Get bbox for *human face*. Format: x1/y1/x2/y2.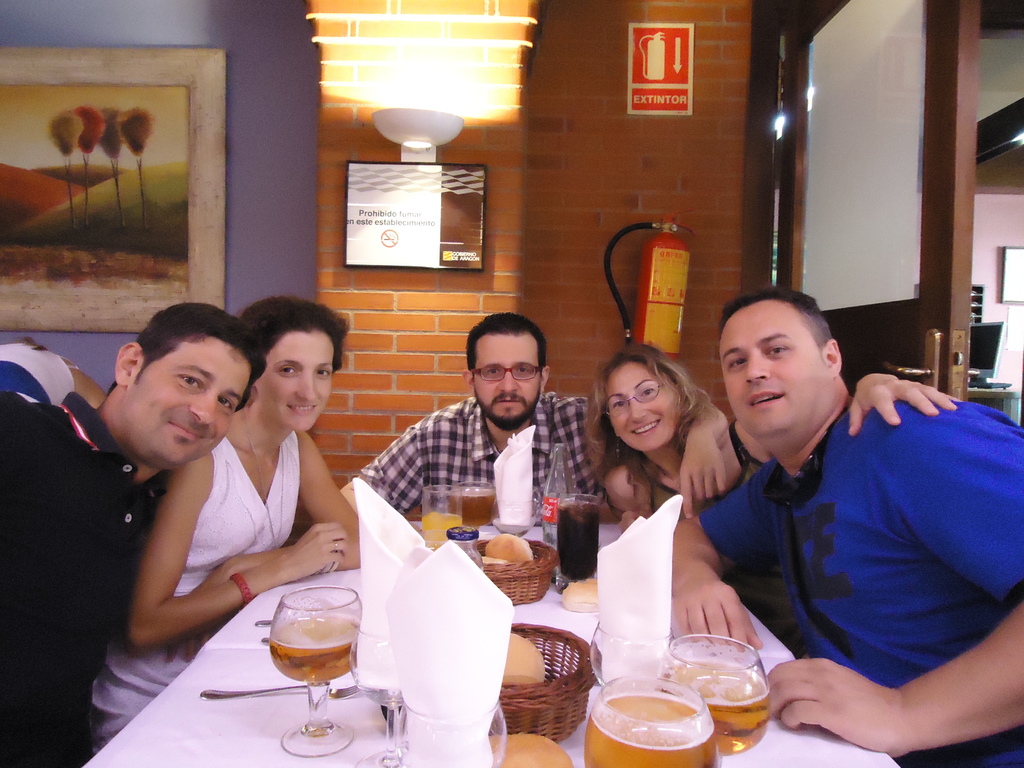
257/323/337/430.
